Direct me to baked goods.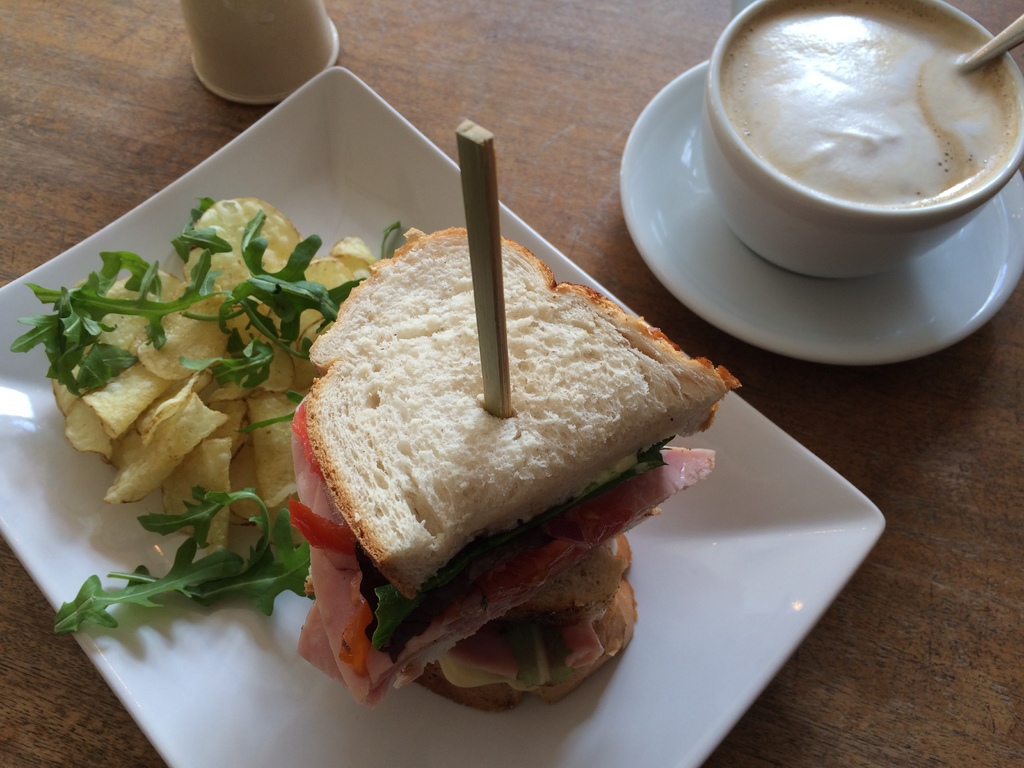
Direction: 292 222 735 715.
